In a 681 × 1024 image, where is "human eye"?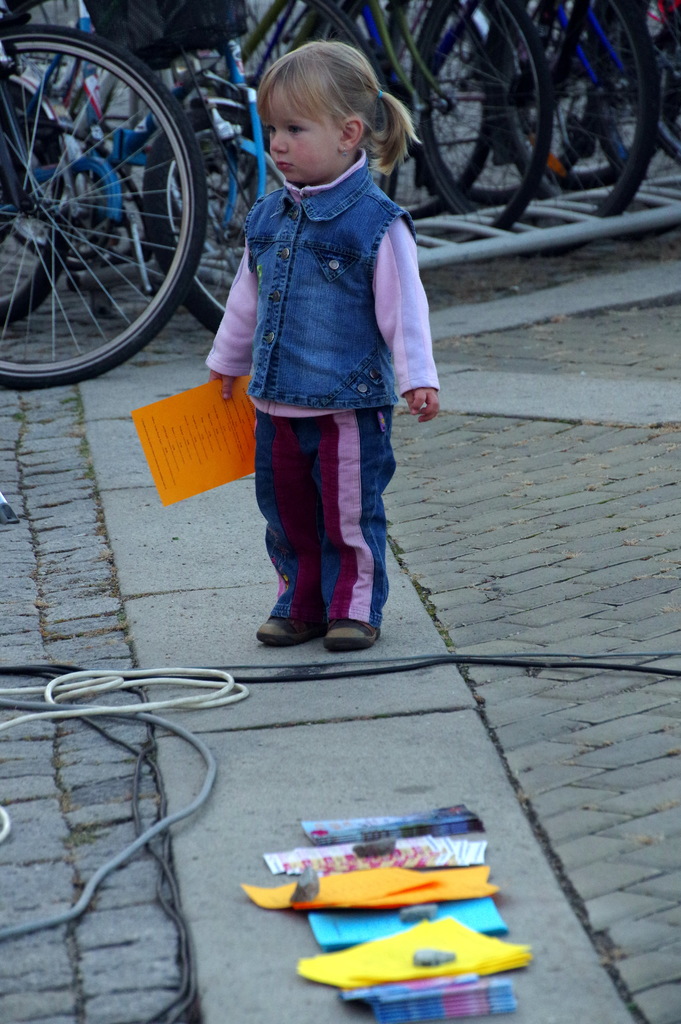
284,122,309,134.
